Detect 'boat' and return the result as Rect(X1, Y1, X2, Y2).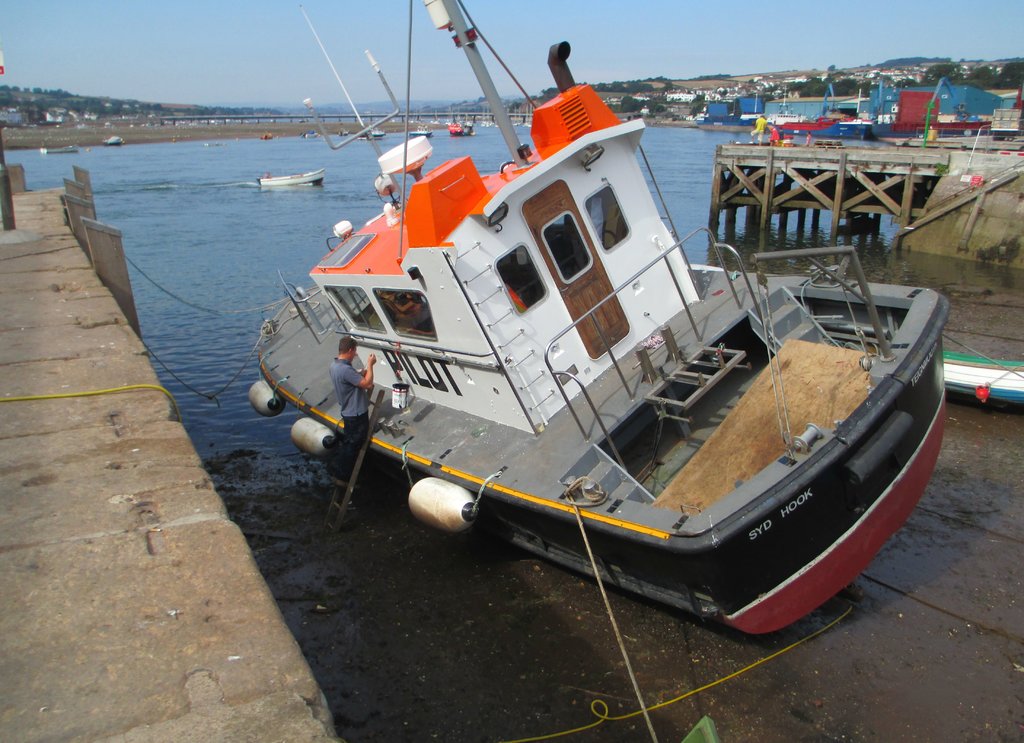
Rect(412, 127, 427, 136).
